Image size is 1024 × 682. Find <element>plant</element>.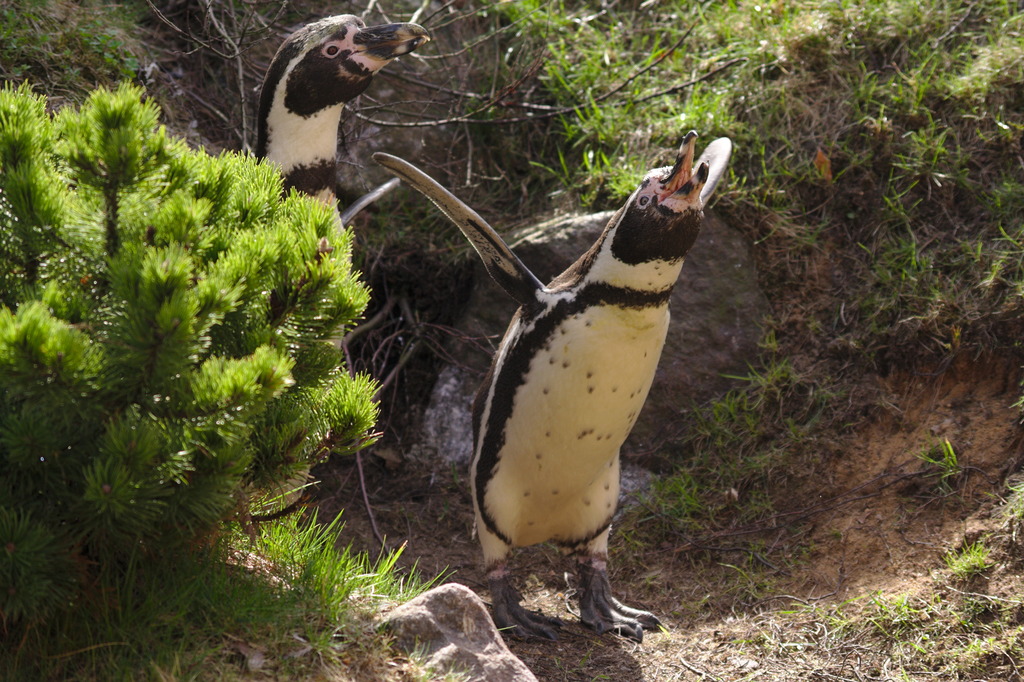
x1=609 y1=358 x2=859 y2=623.
